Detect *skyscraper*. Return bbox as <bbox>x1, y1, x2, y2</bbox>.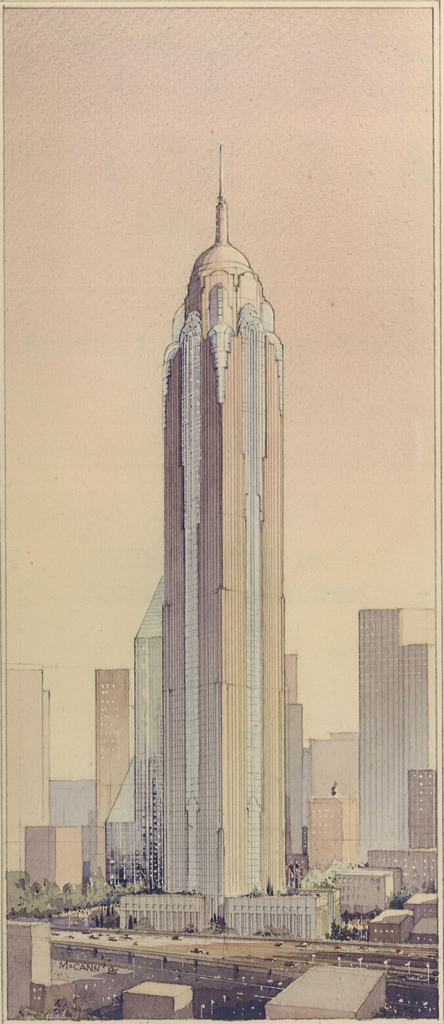
<bbox>119, 563, 175, 895</bbox>.
